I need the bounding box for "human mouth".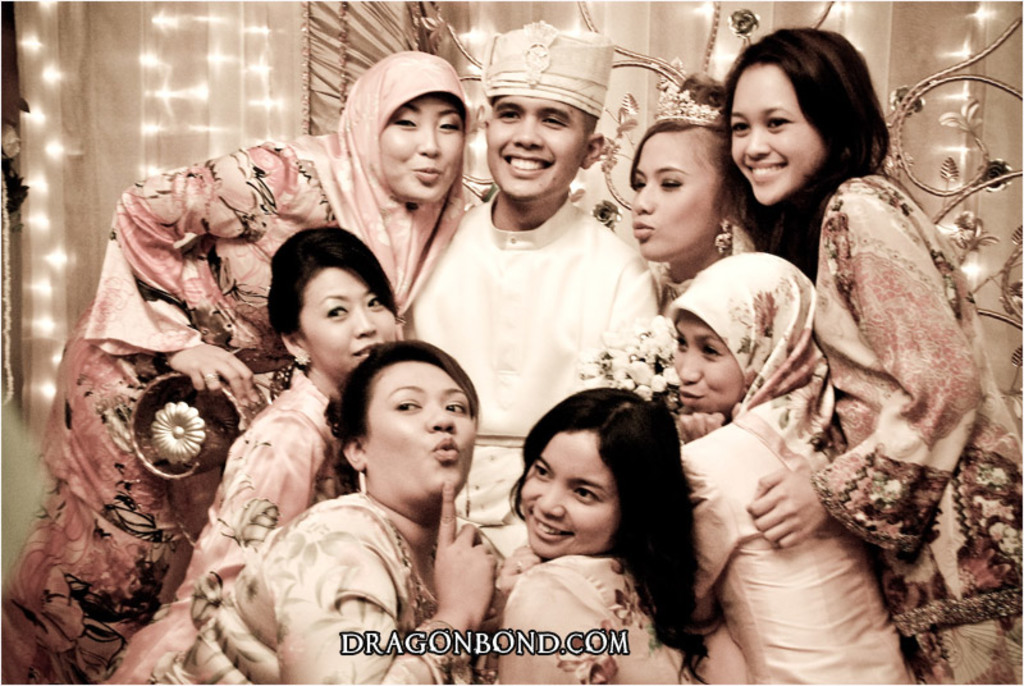
Here it is: <box>739,161,786,177</box>.
